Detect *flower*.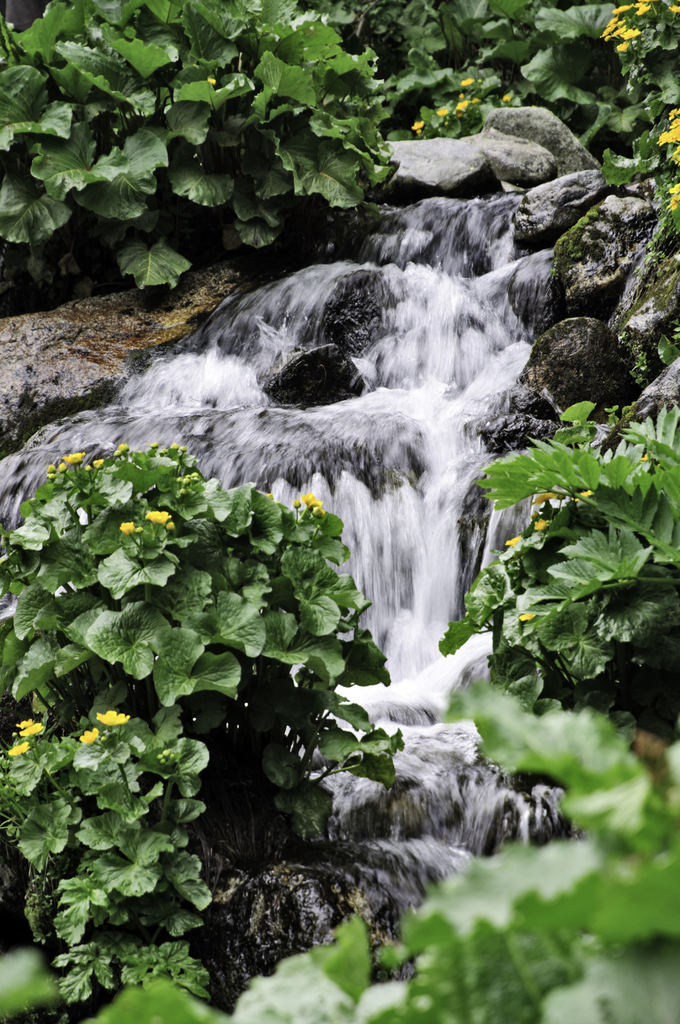
Detected at x1=665, y1=3, x2=679, y2=13.
